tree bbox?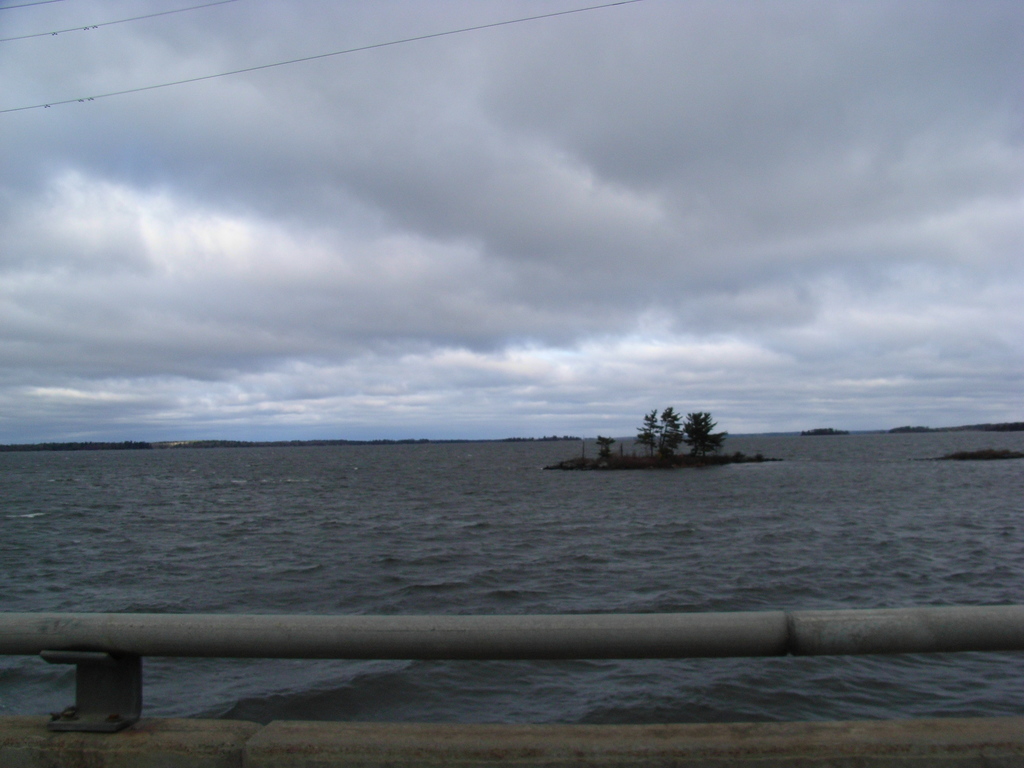
679/406/721/452
